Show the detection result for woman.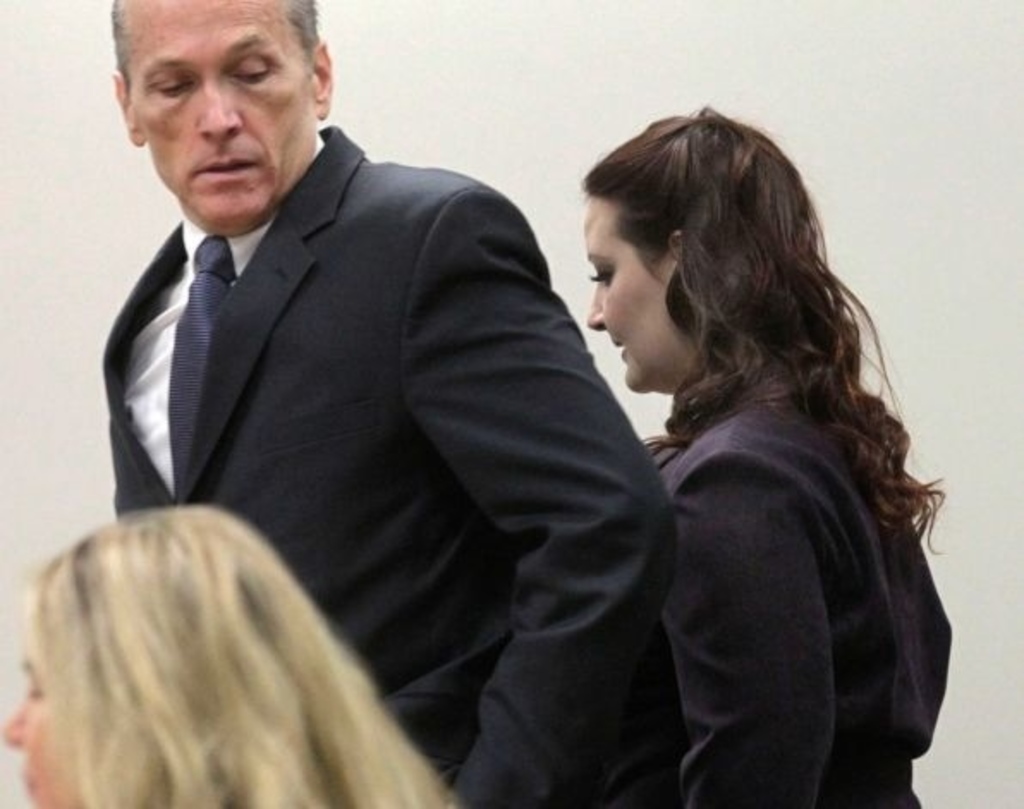
<region>560, 98, 978, 787</region>.
